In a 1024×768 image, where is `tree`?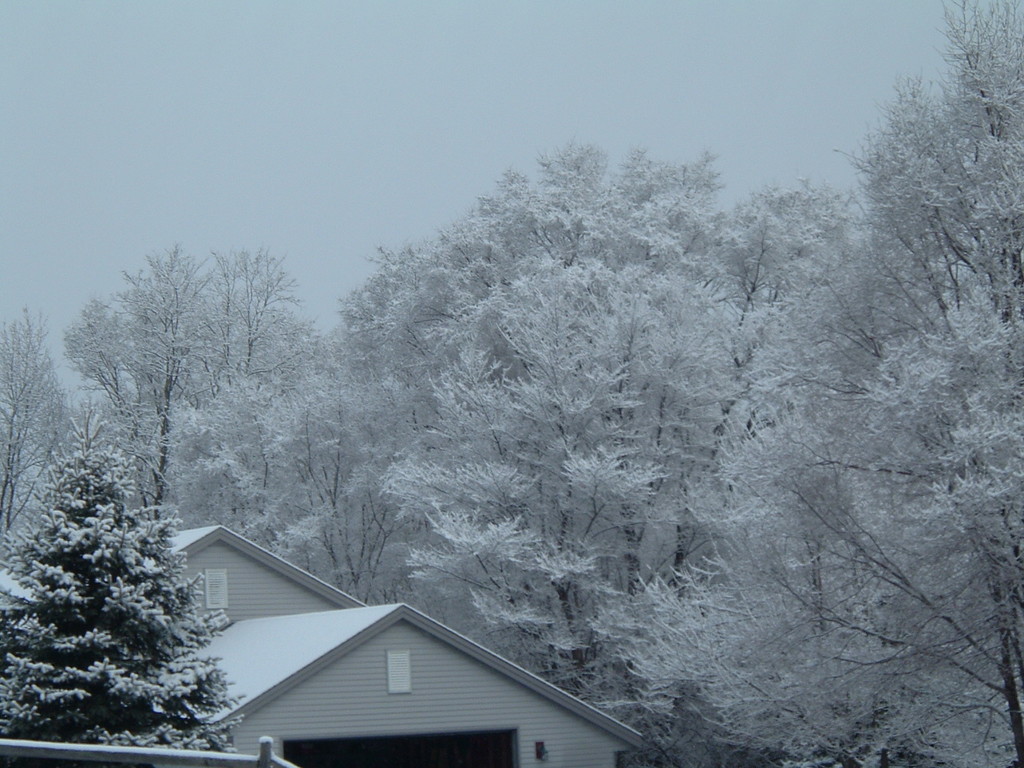
<box>326,144,723,379</box>.
